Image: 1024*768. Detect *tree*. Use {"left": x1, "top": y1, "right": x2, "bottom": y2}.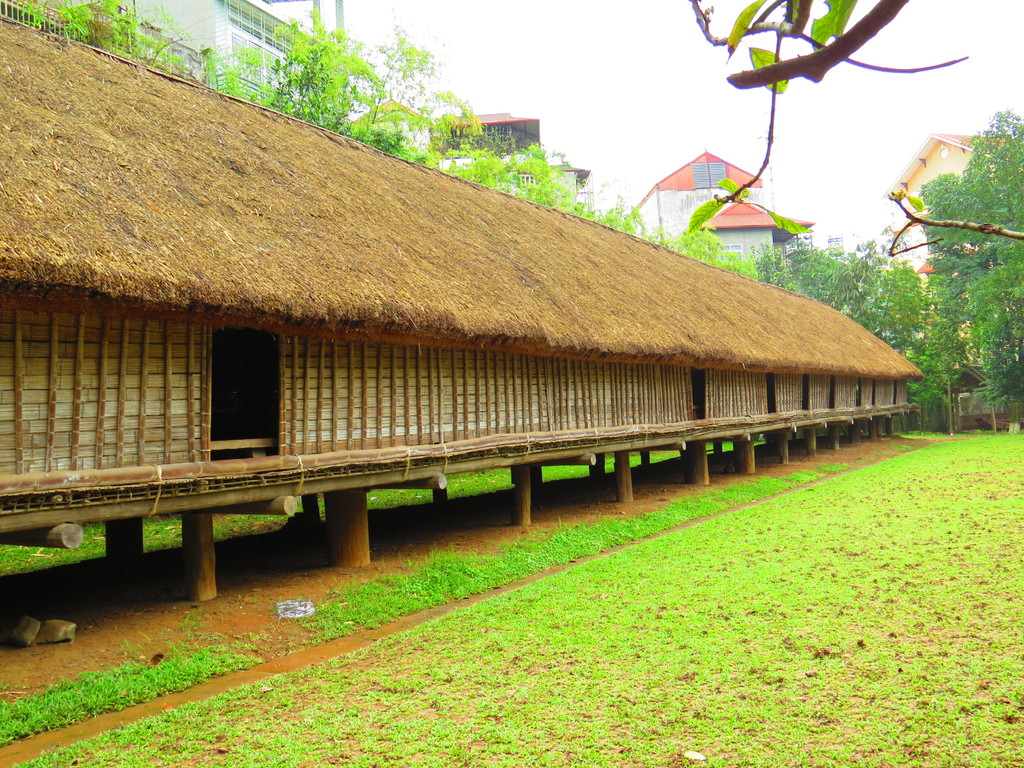
{"left": 690, "top": 0, "right": 972, "bottom": 230}.
